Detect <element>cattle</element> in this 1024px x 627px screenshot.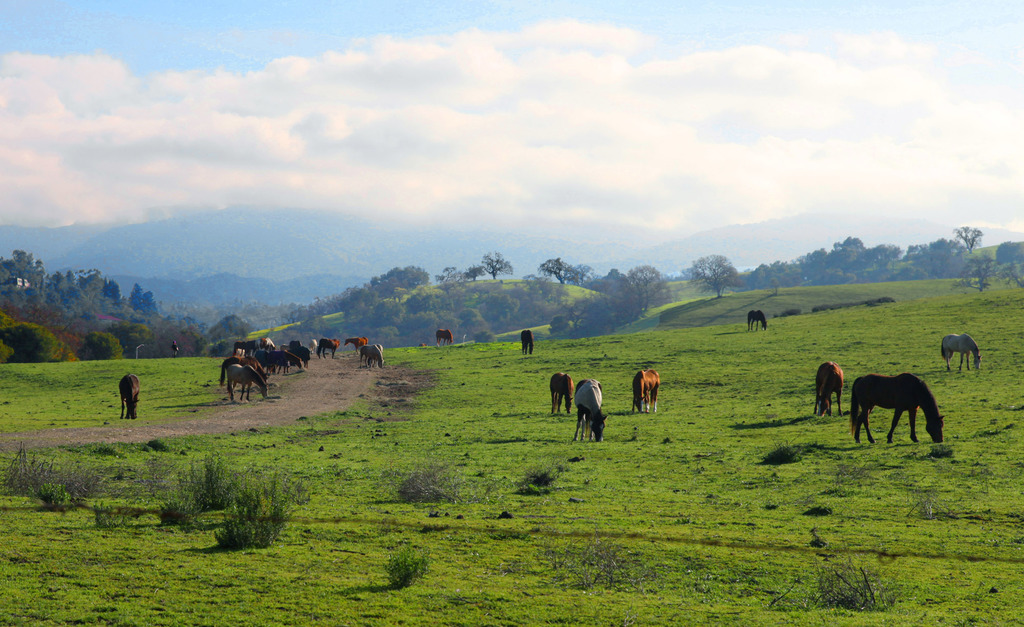
Detection: crop(252, 349, 274, 372).
